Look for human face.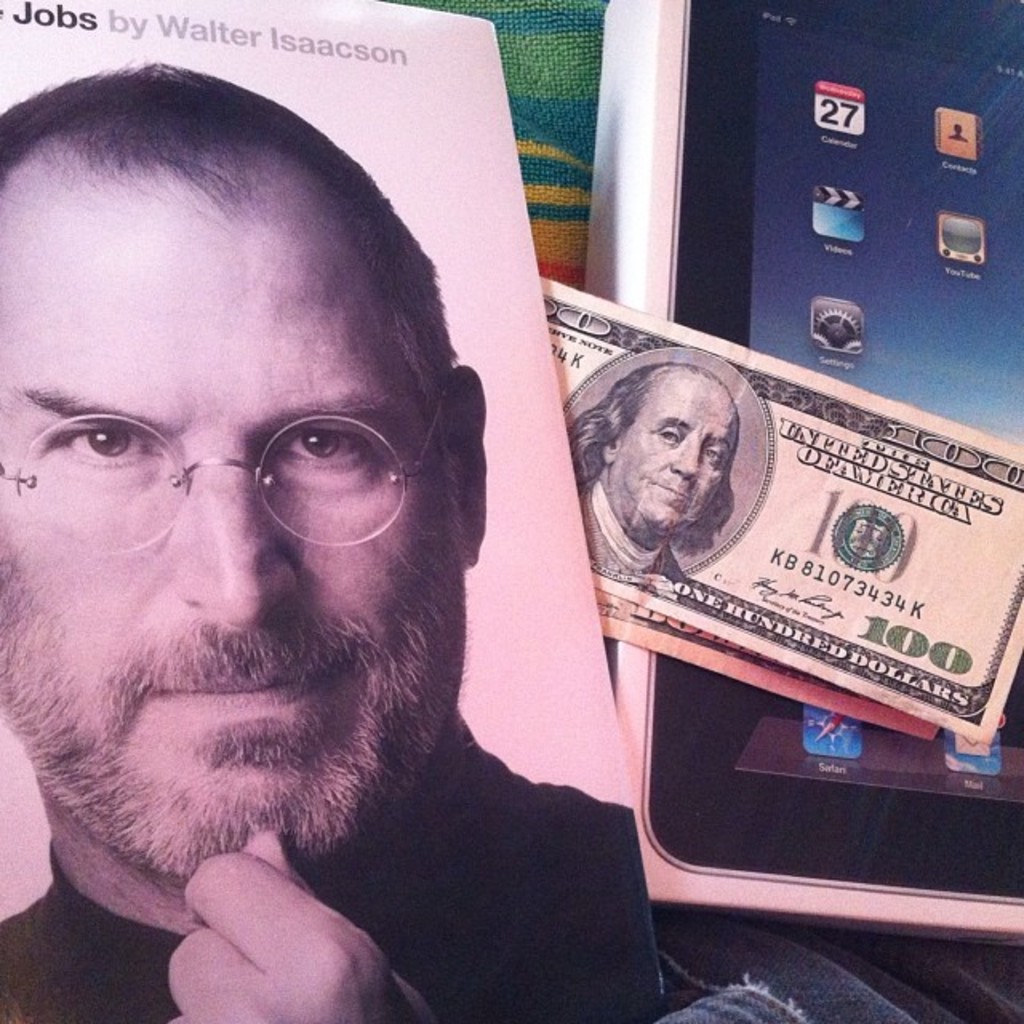
Found: detection(2, 61, 507, 930).
